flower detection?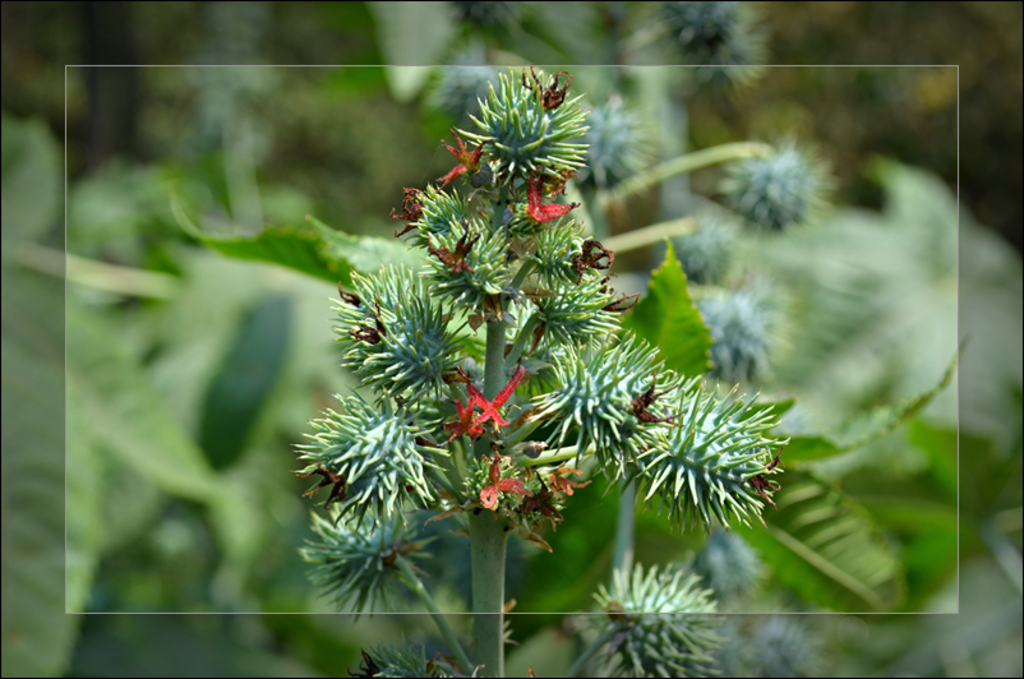
crop(604, 285, 642, 310)
